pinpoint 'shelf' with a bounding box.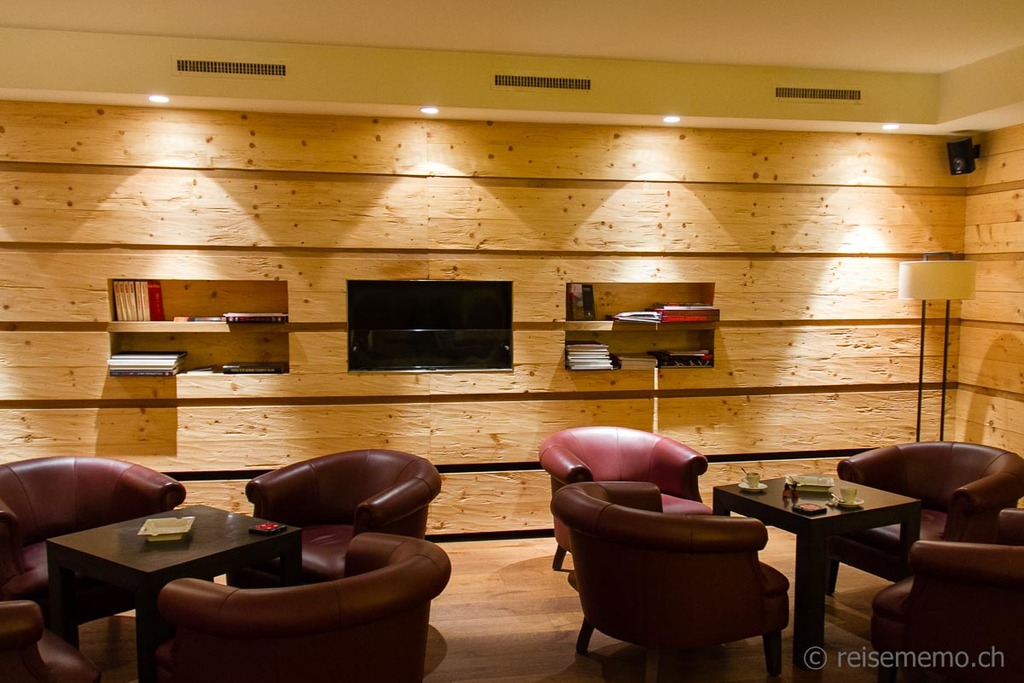
[x1=562, y1=277, x2=721, y2=382].
